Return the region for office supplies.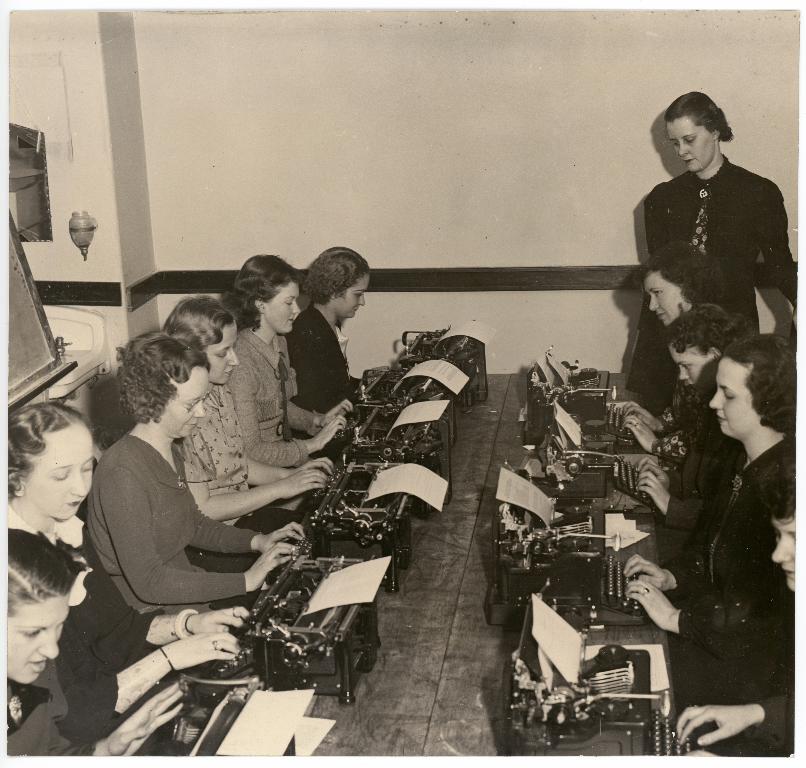
x1=339, y1=409, x2=447, y2=508.
